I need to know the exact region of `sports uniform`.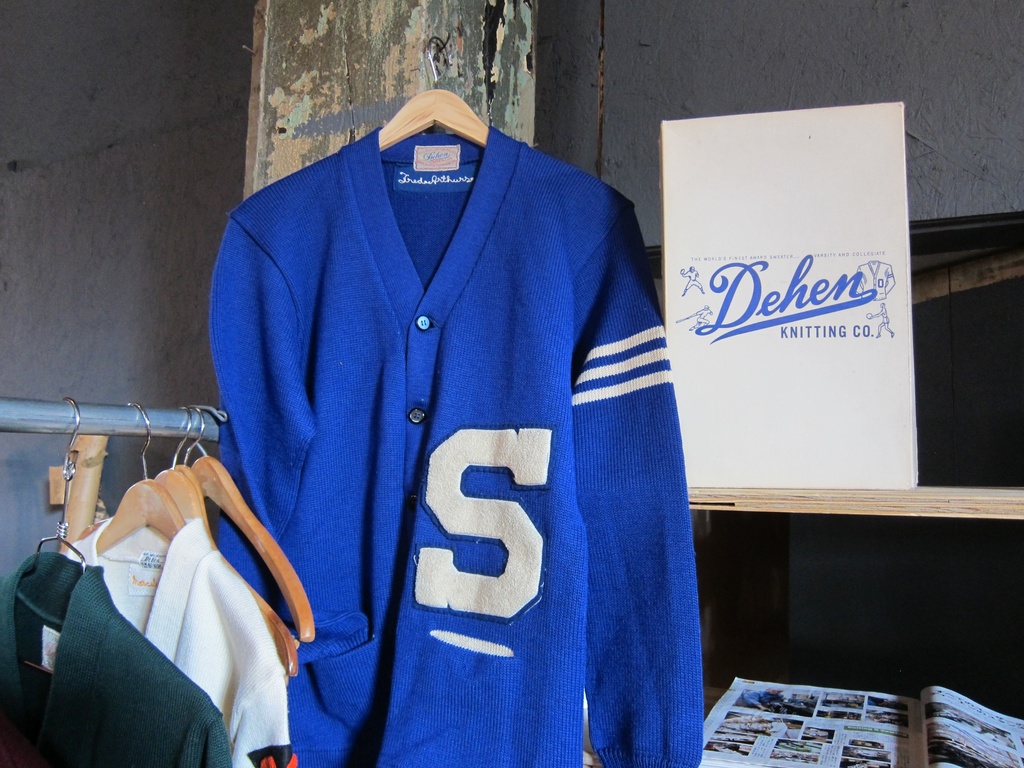
Region: {"left": 215, "top": 114, "right": 707, "bottom": 767}.
